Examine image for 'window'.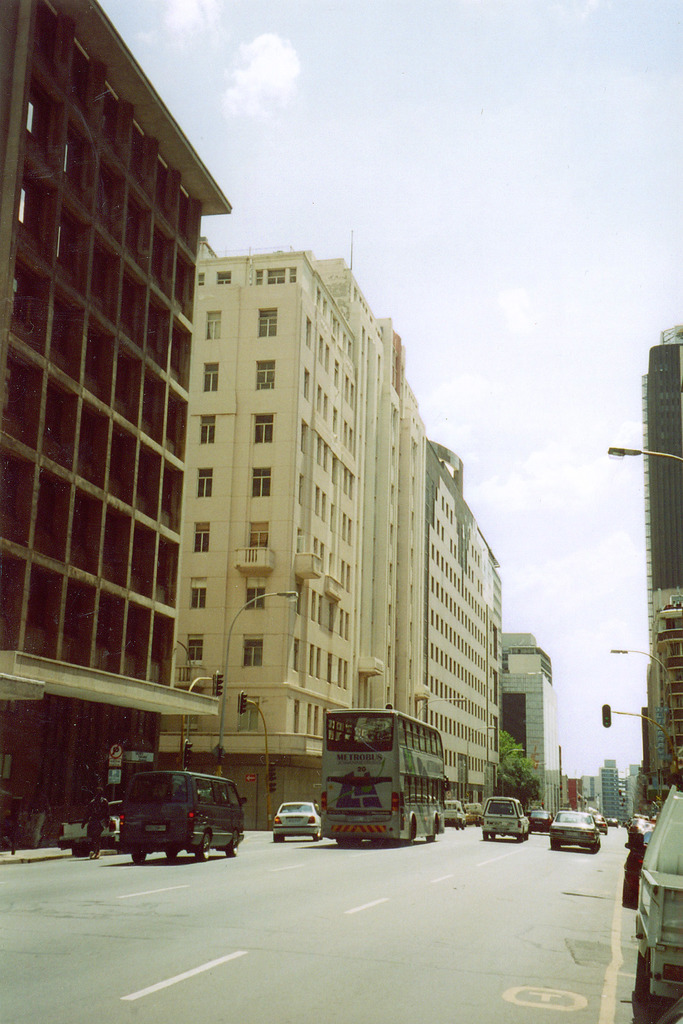
Examination result: box=[268, 268, 287, 284].
